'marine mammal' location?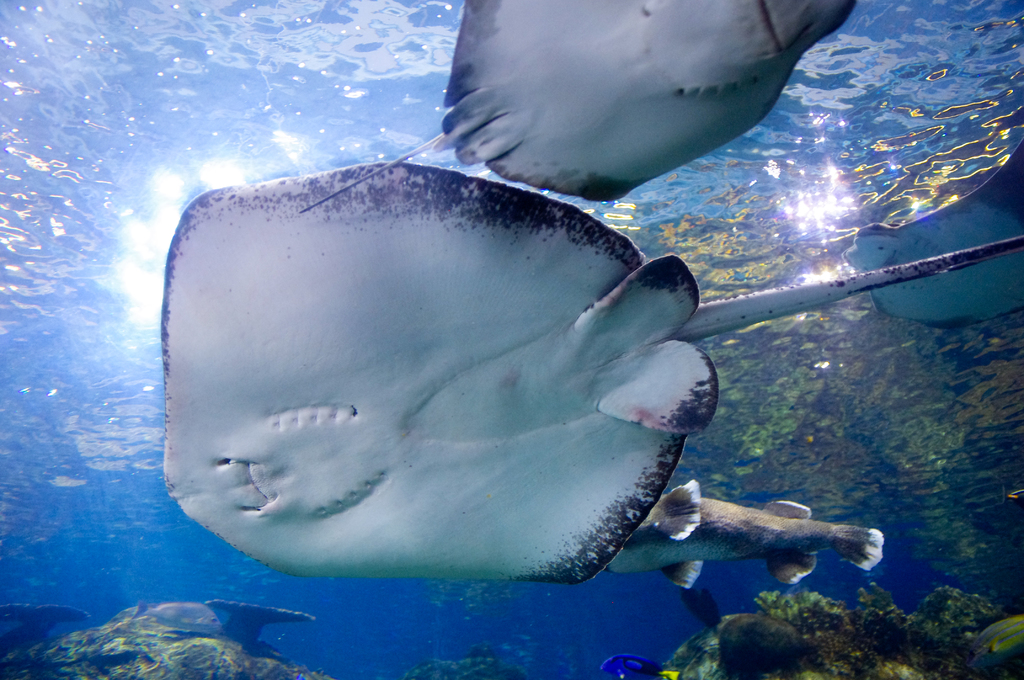
(left=630, top=486, right=886, bottom=603)
